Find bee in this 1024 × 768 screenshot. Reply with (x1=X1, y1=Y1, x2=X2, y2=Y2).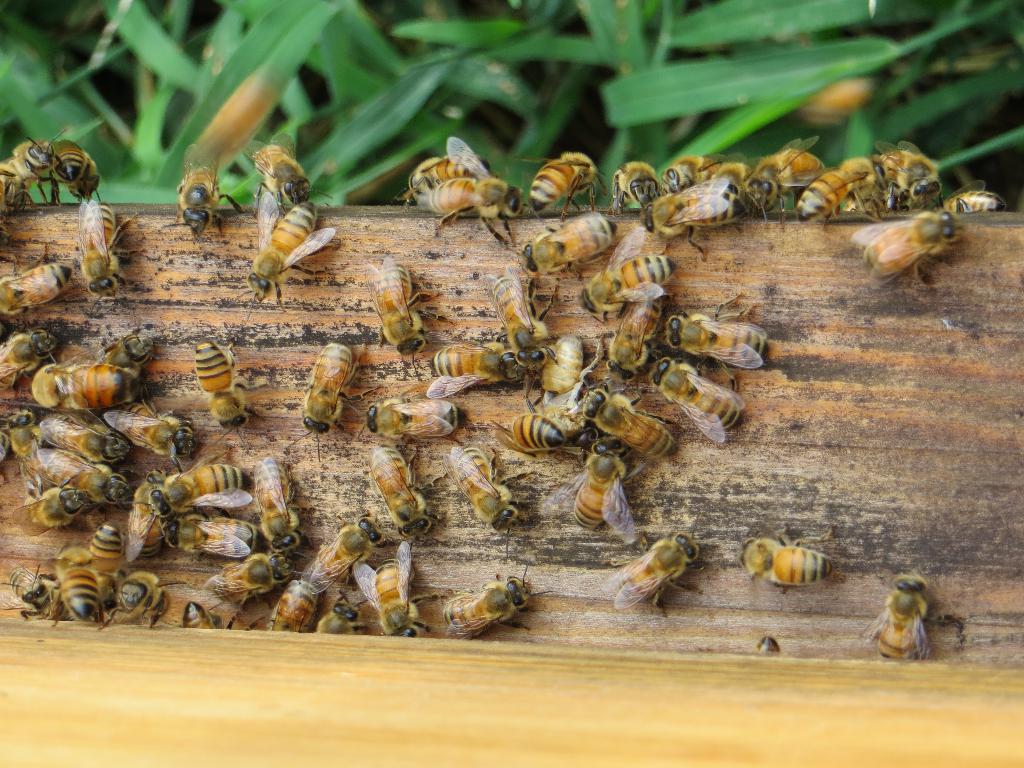
(x1=93, y1=396, x2=191, y2=456).
